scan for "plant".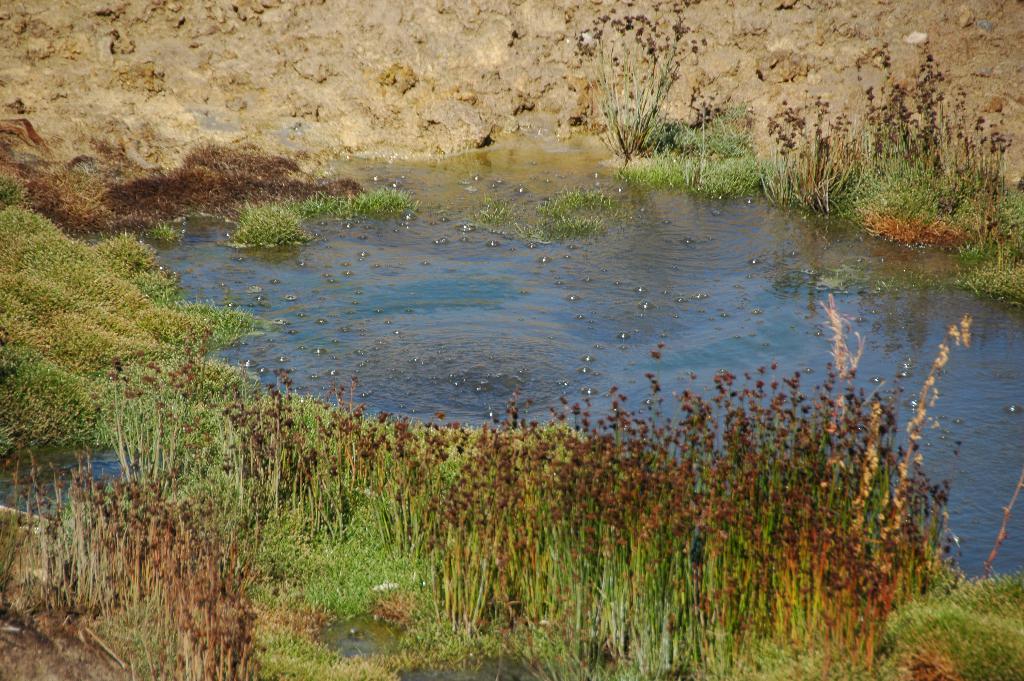
Scan result: 520 177 627 242.
